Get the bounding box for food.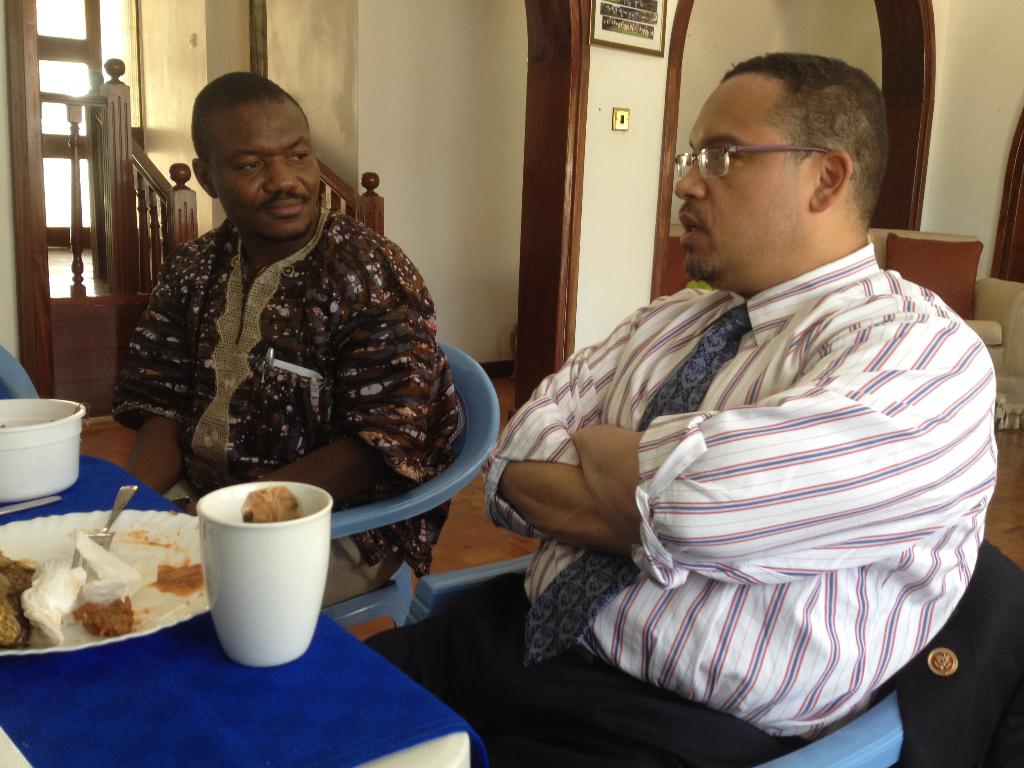
{"x1": 68, "y1": 593, "x2": 133, "y2": 637}.
